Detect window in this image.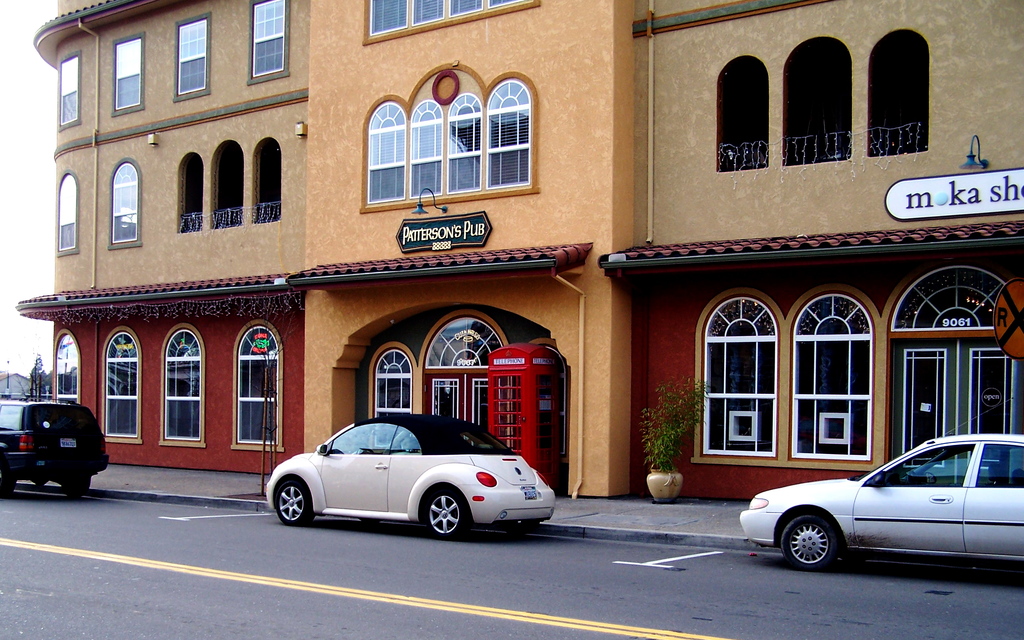
Detection: [left=862, top=24, right=938, bottom=157].
